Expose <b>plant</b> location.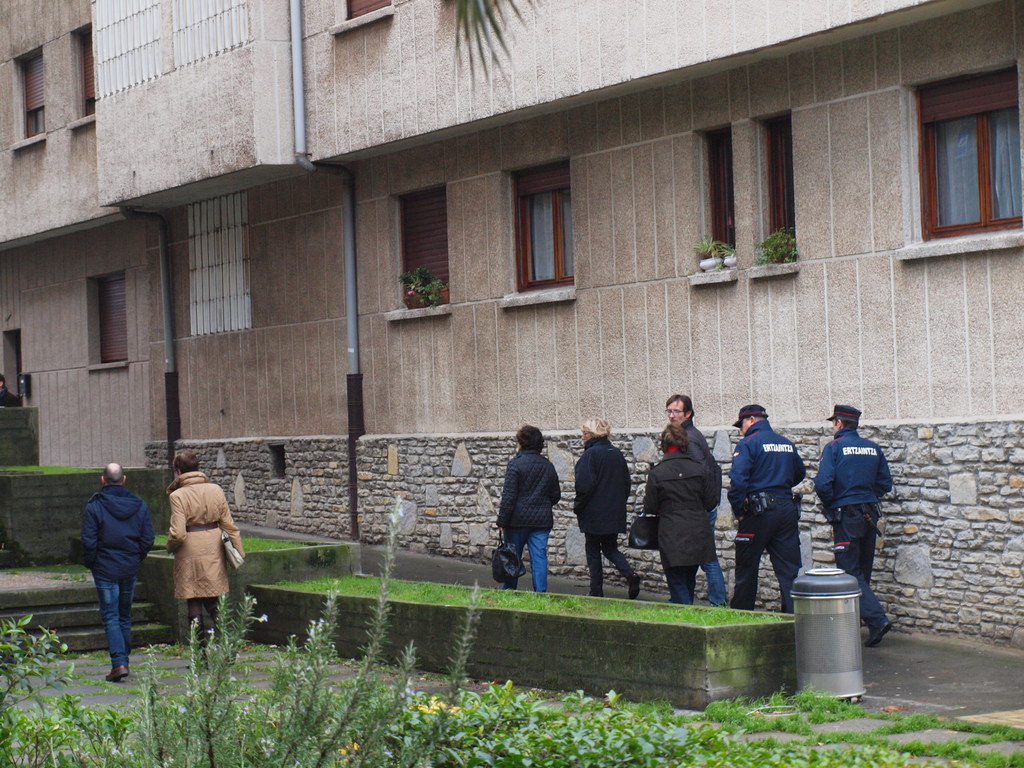
Exposed at 399/268/451/307.
